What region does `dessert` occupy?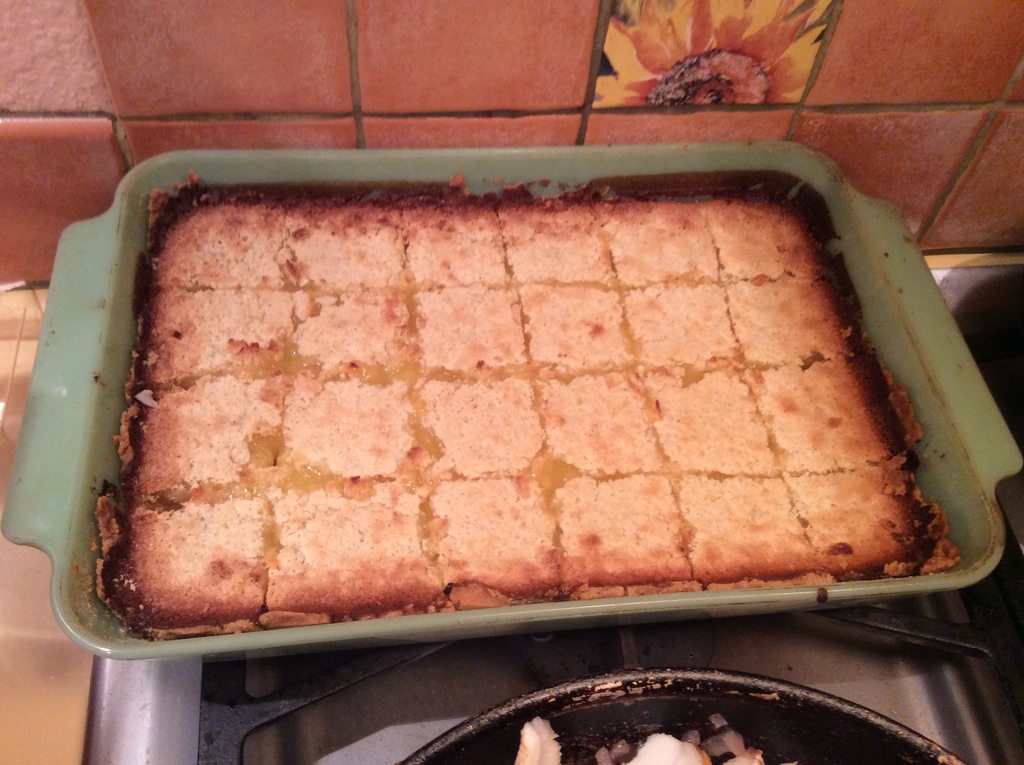
(x1=708, y1=197, x2=817, y2=276).
